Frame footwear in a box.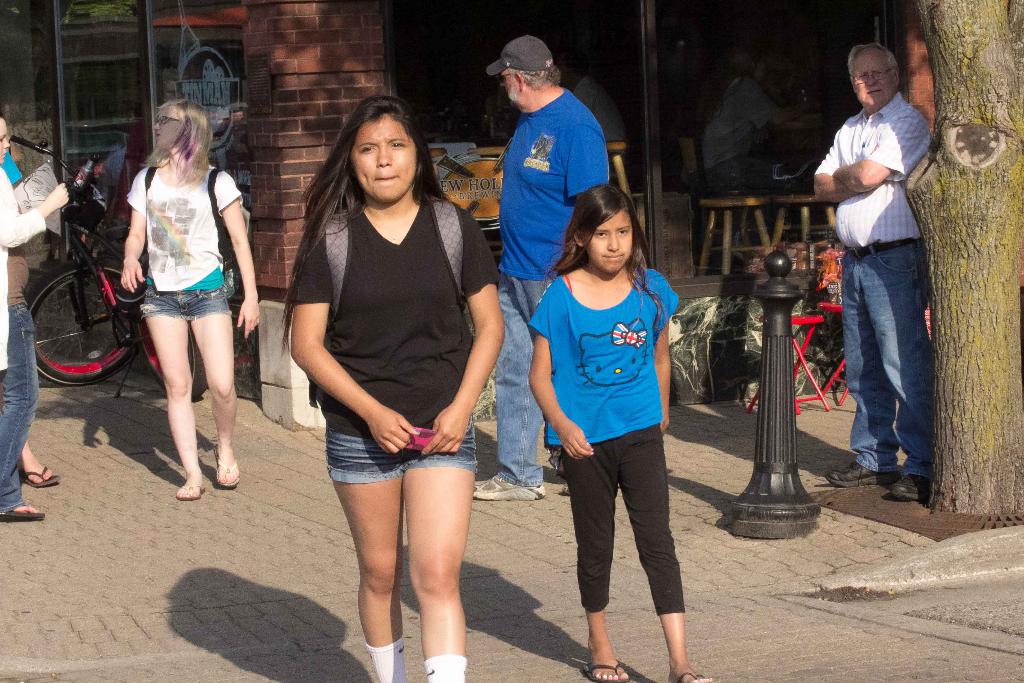
<region>581, 663, 634, 682</region>.
